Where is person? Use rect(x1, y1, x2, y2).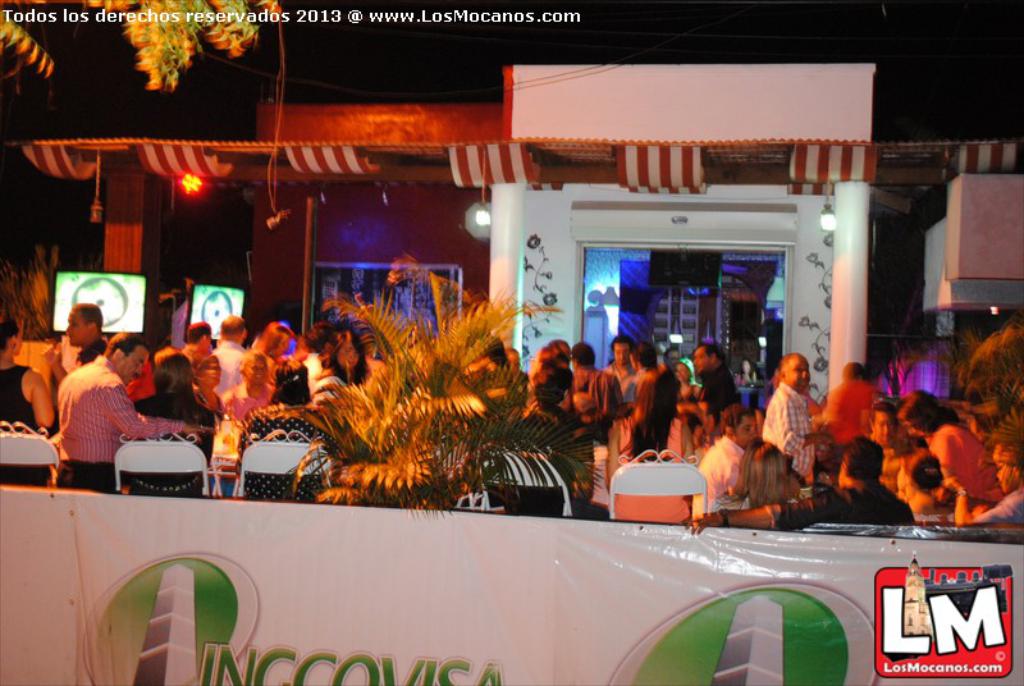
rect(0, 320, 56, 488).
